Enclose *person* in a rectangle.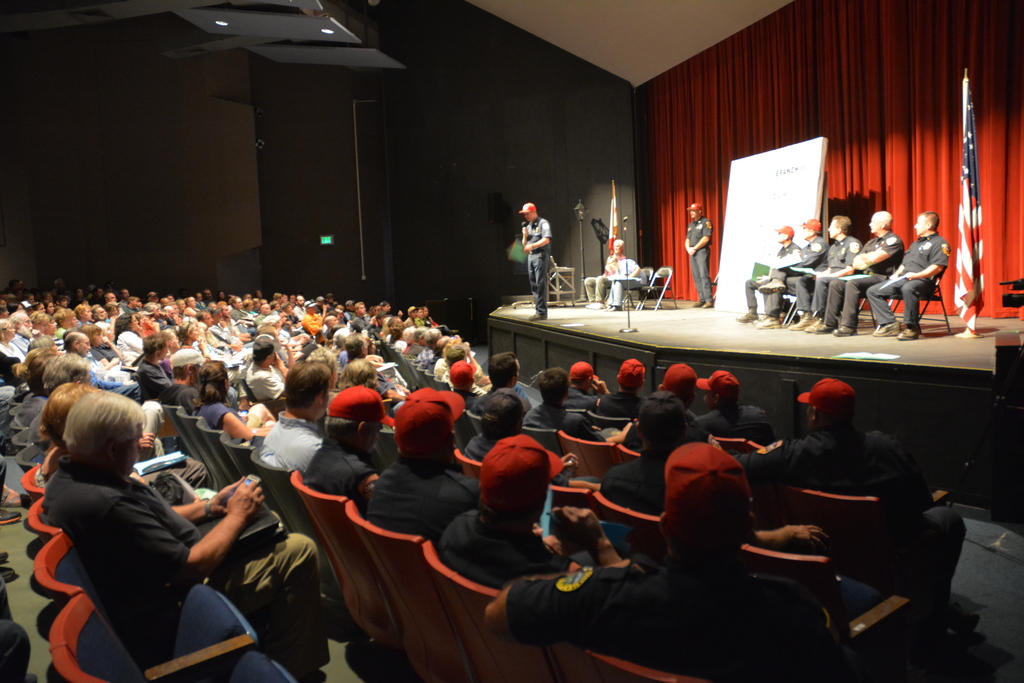
crop(868, 215, 947, 342).
